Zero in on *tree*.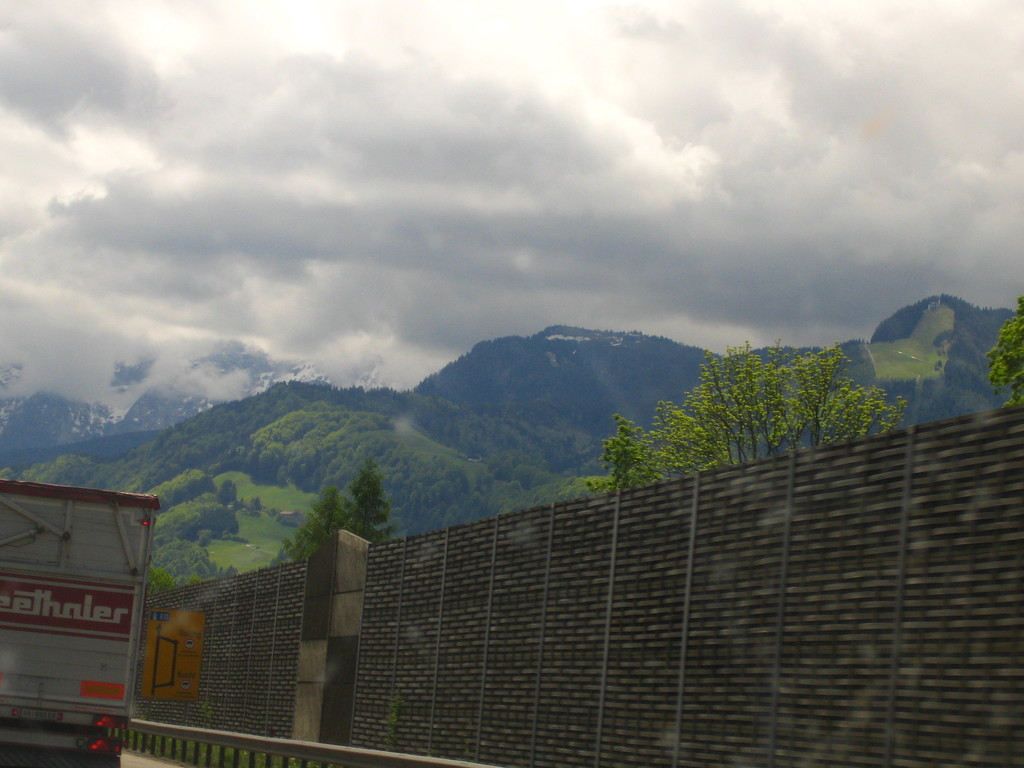
Zeroed in: <region>274, 468, 348, 555</region>.
